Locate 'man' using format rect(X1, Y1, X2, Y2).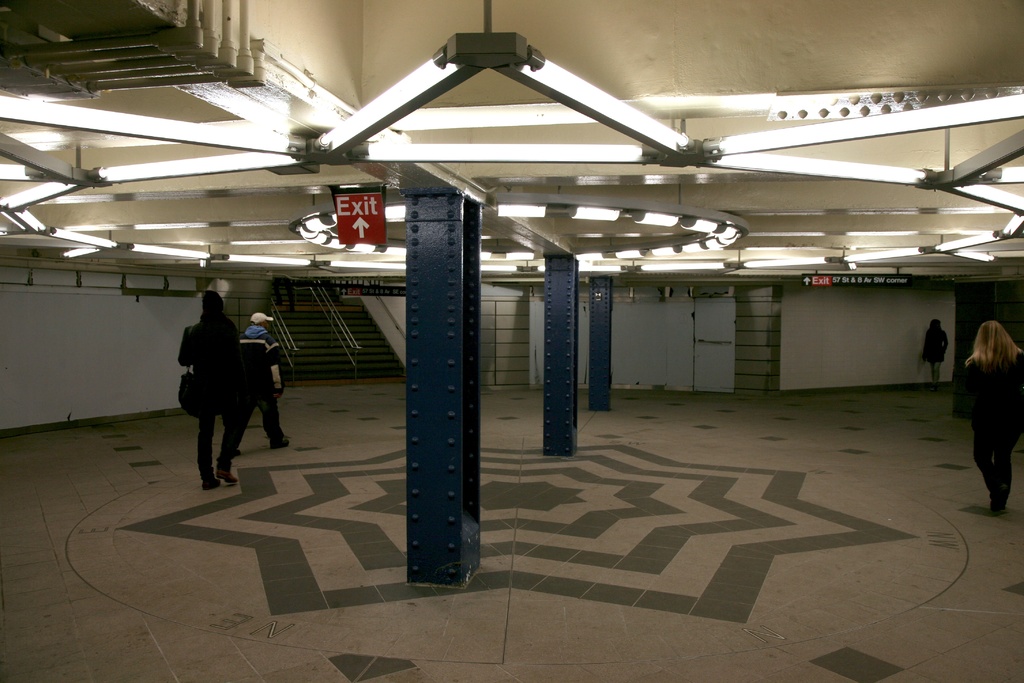
rect(234, 309, 296, 461).
